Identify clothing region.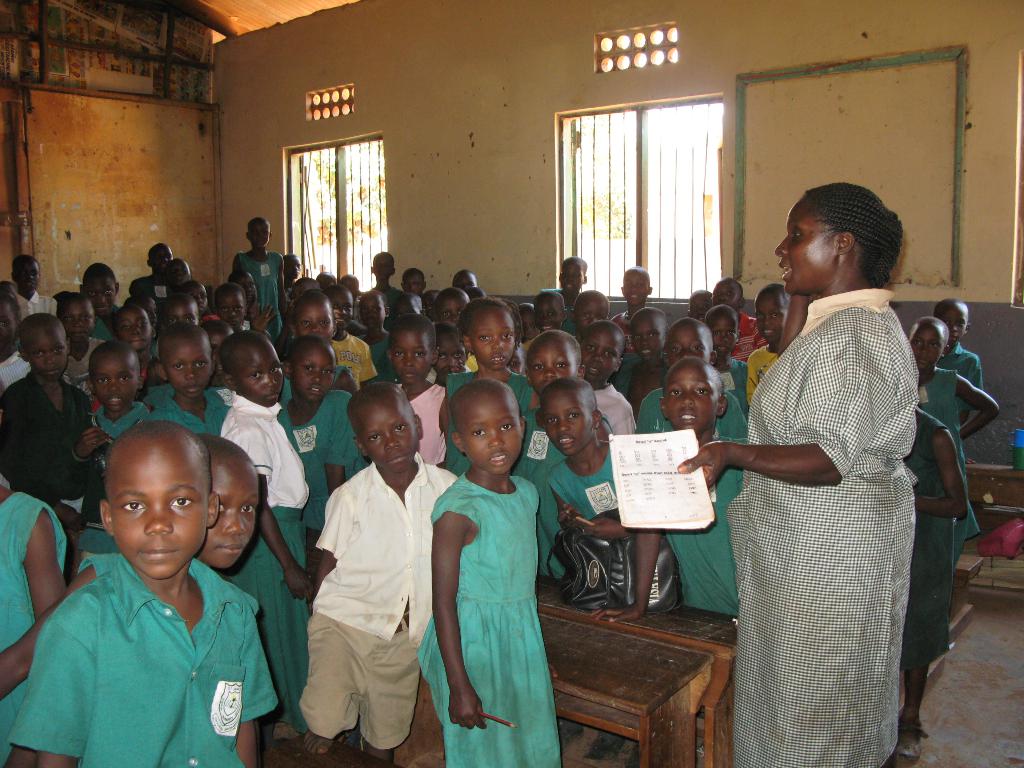
Region: 367,332,394,383.
